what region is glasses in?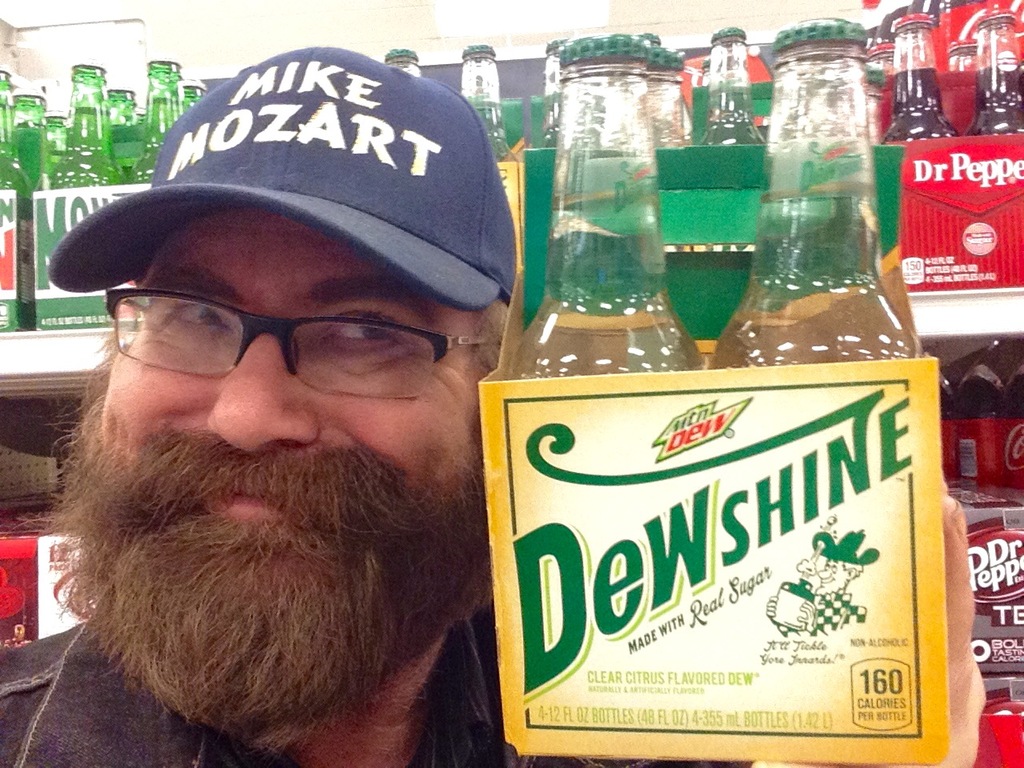
bbox(86, 286, 510, 396).
